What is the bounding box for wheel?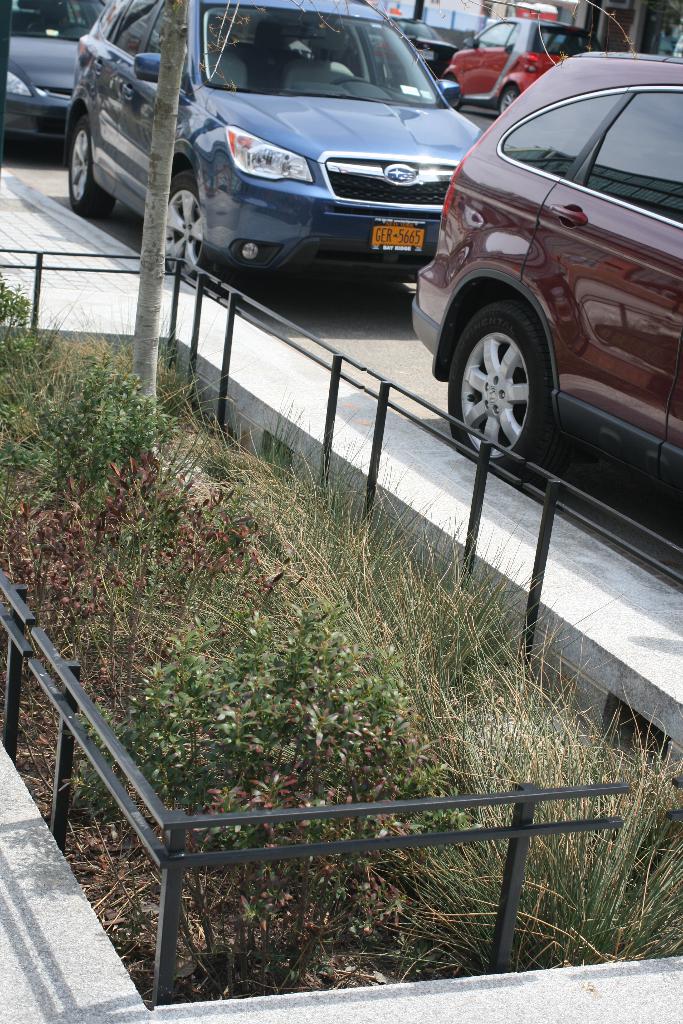
<region>495, 87, 523, 113</region>.
